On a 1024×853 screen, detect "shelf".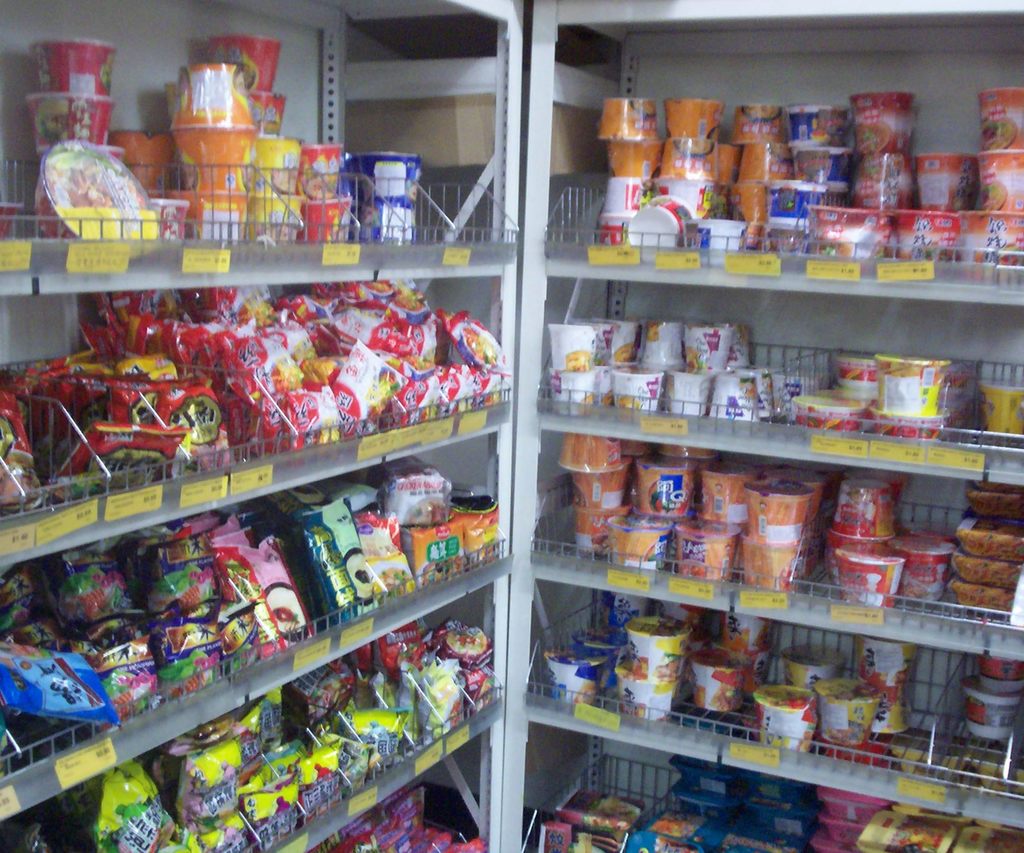
Rect(516, 0, 1023, 852).
